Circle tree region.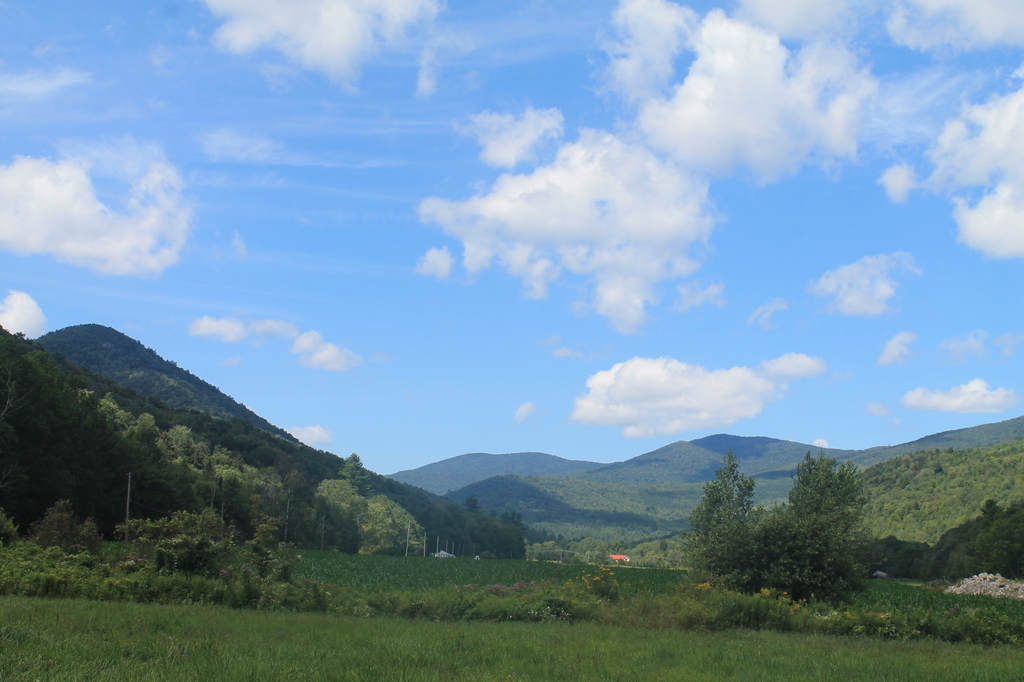
Region: <box>243,513,291,583</box>.
